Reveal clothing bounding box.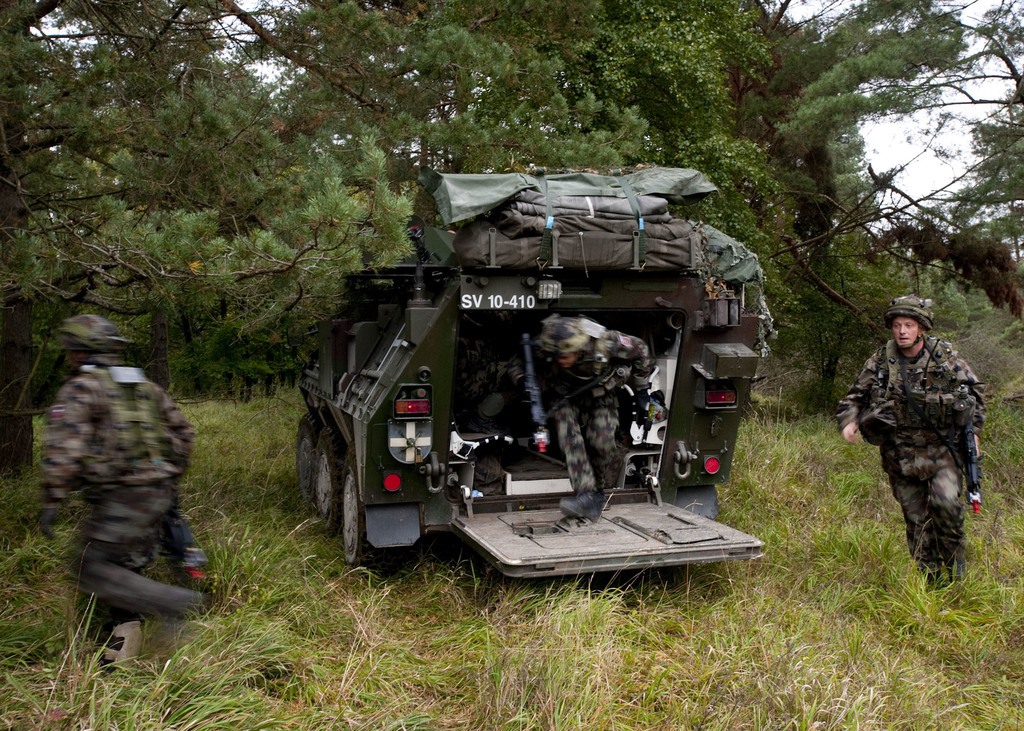
Revealed: box(839, 290, 1000, 588).
